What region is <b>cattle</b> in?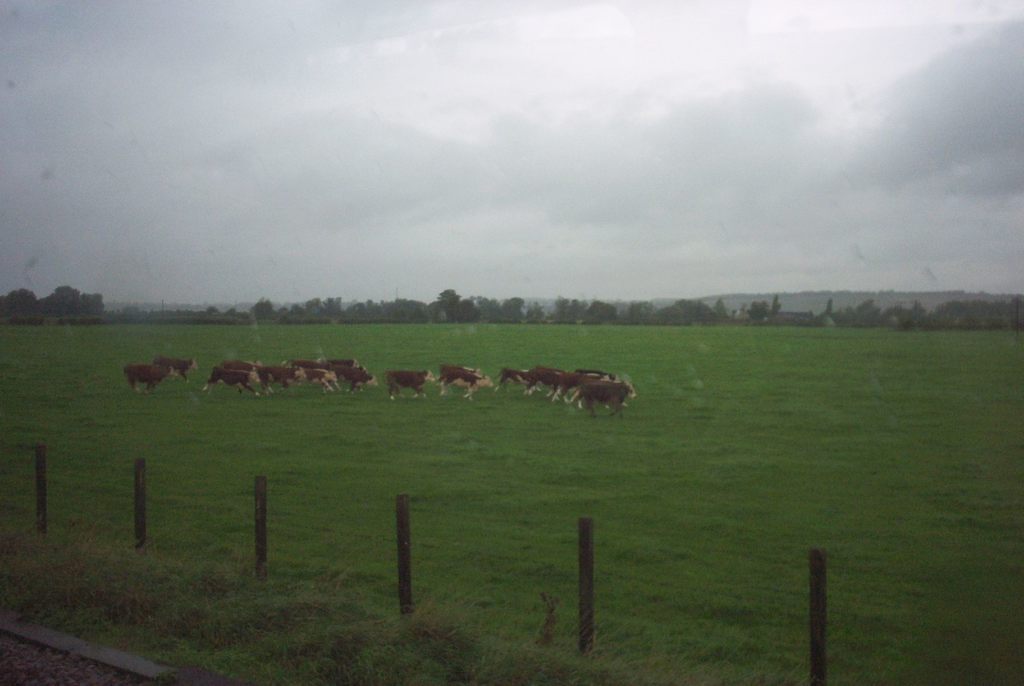
locate(154, 357, 197, 383).
